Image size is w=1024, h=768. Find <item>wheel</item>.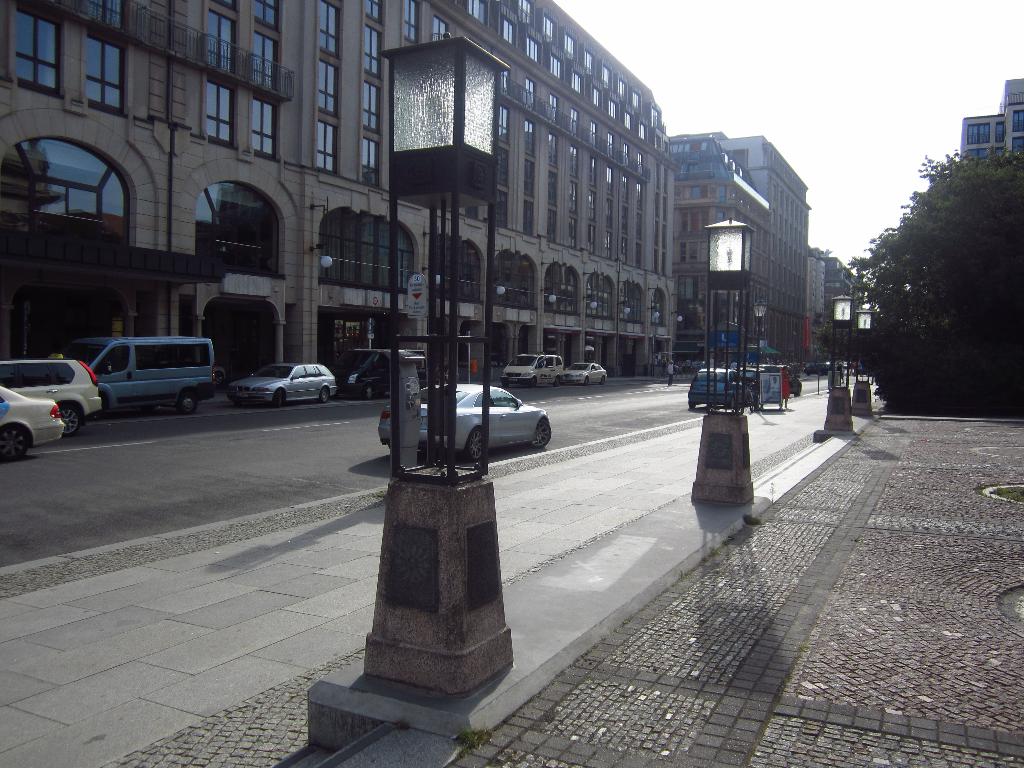
0:426:29:463.
